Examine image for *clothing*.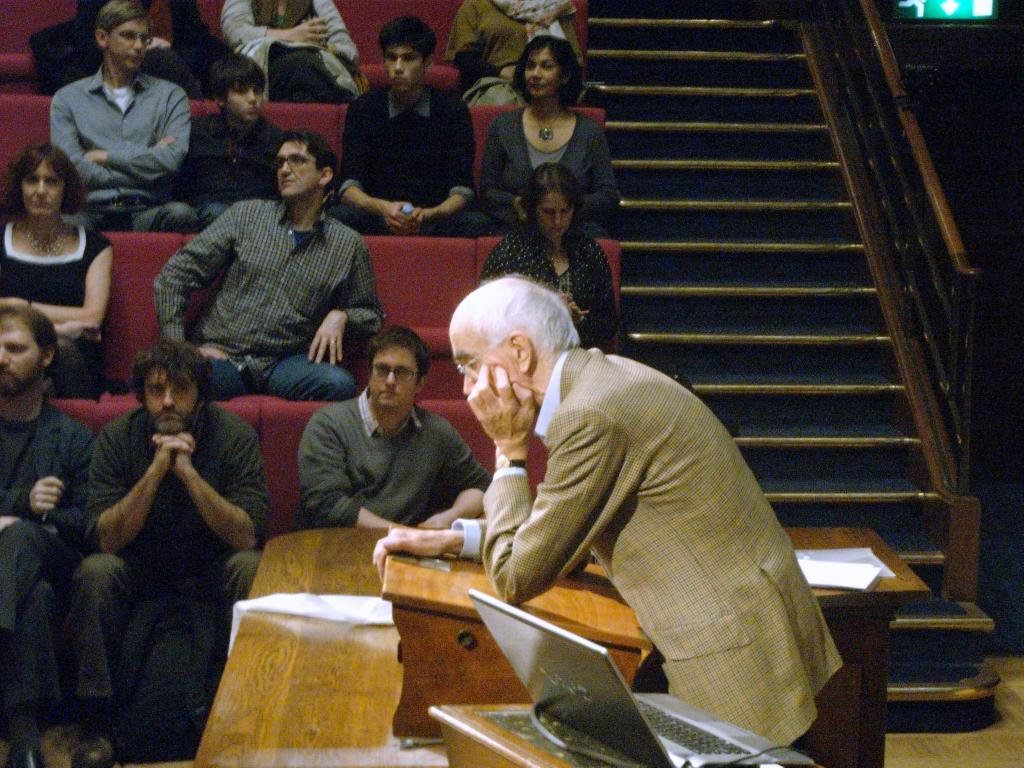
Examination result: 445:0:586:109.
